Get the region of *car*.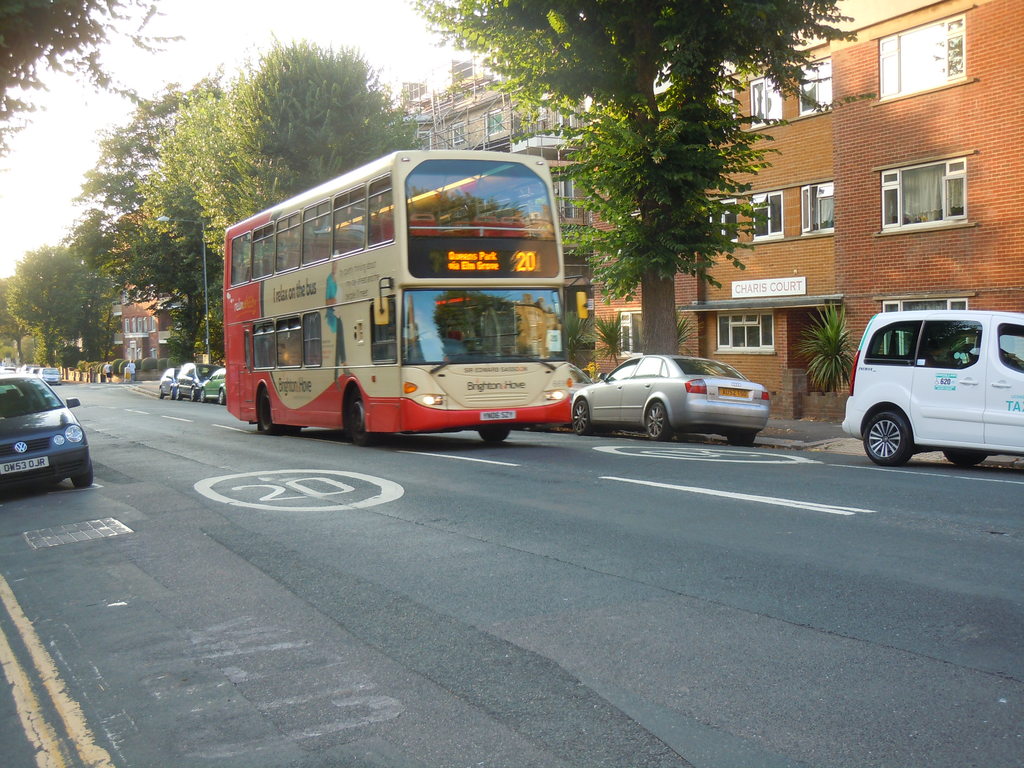
[200, 368, 225, 404].
